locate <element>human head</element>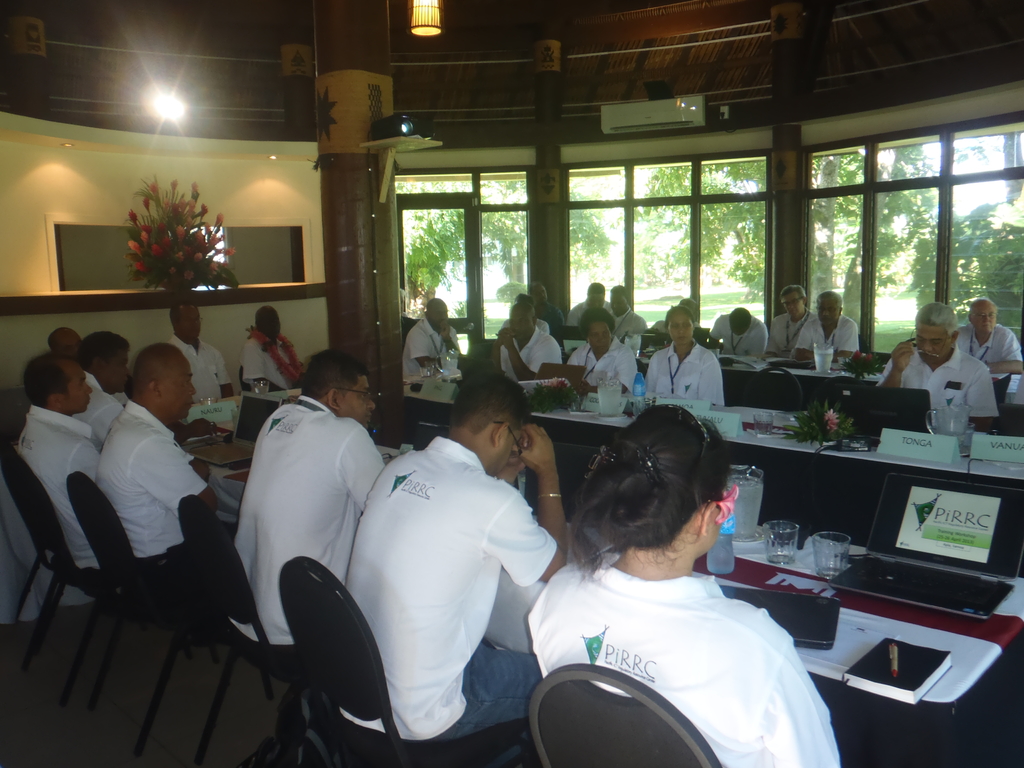
detection(915, 301, 960, 363)
